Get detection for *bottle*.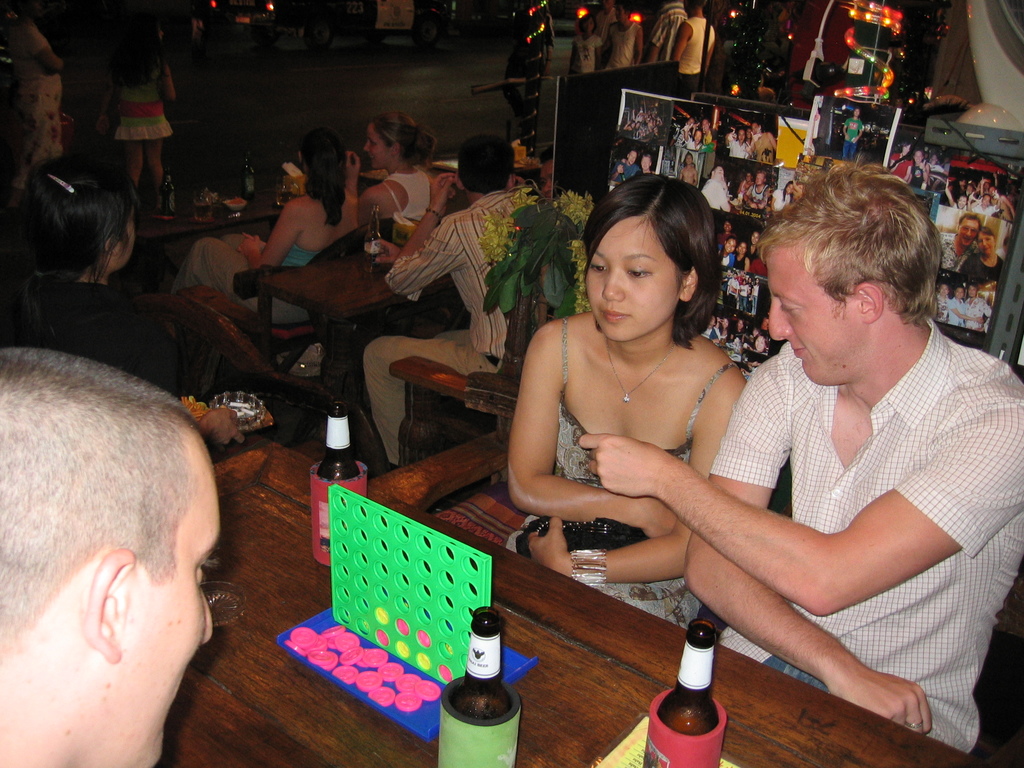
Detection: <bbox>362, 204, 385, 275</bbox>.
